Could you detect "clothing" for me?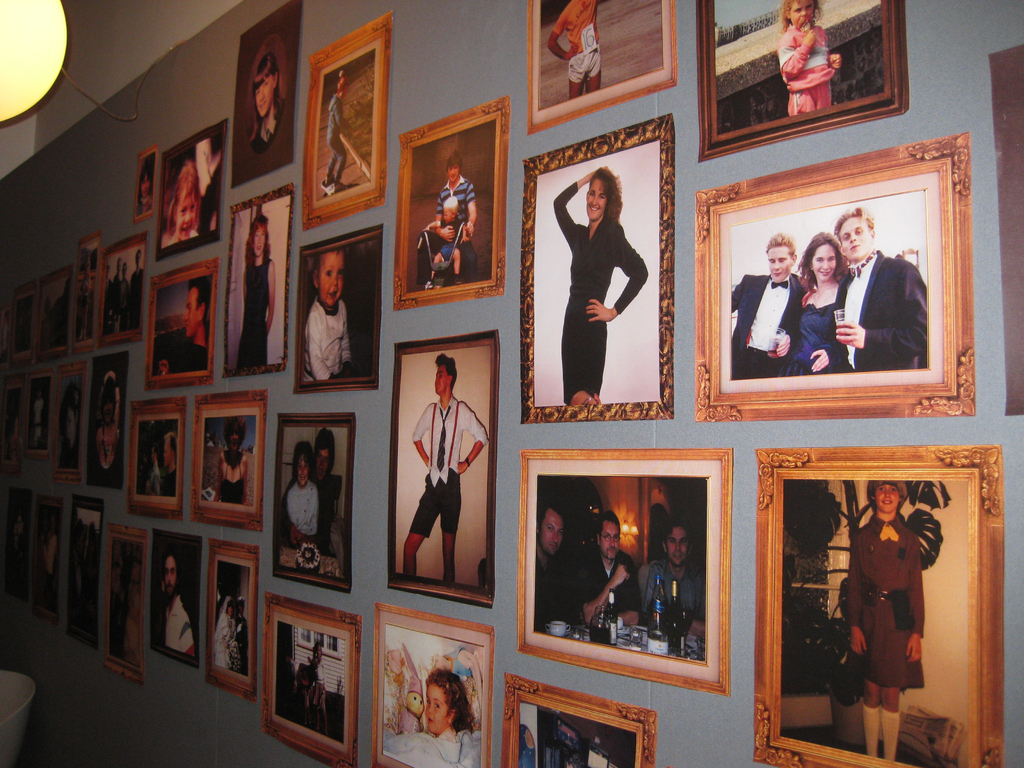
Detection result: rect(730, 273, 809, 380).
